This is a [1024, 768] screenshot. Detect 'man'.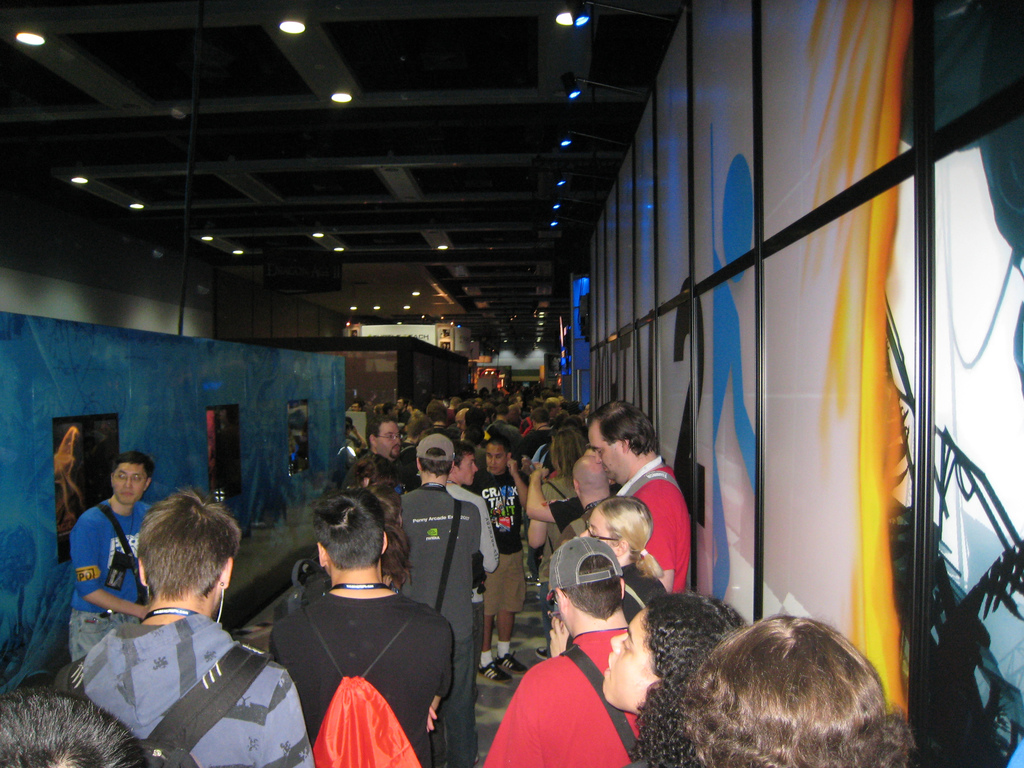
select_region(67, 447, 154, 661).
